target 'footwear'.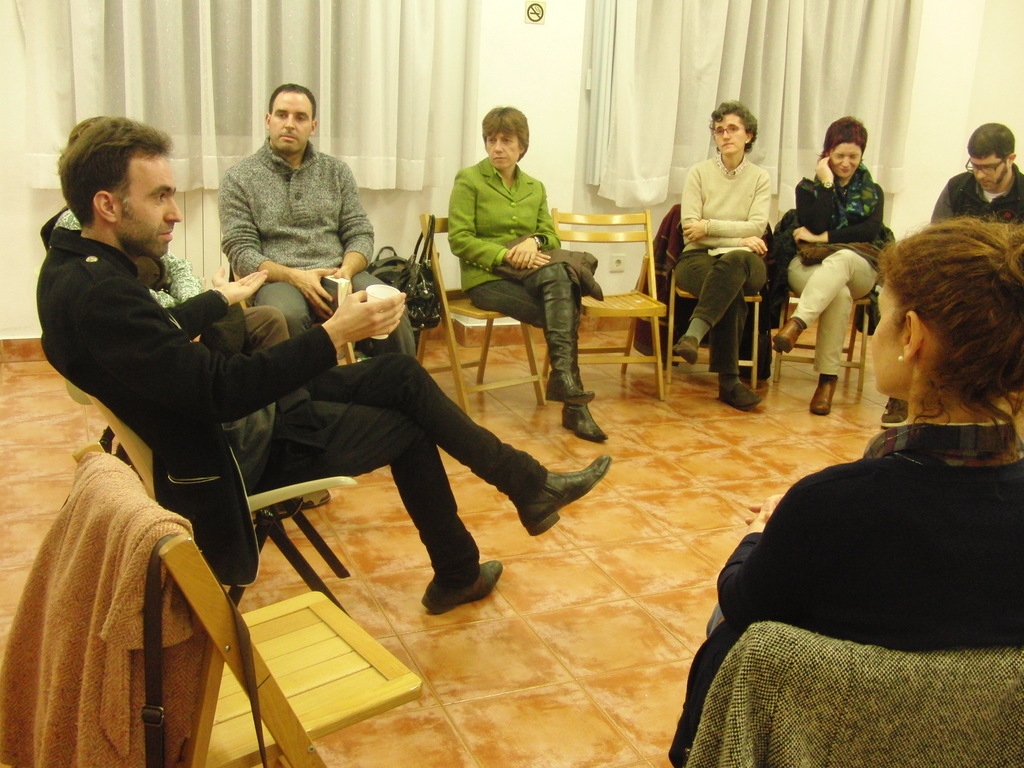
Target region: (561,400,607,440).
